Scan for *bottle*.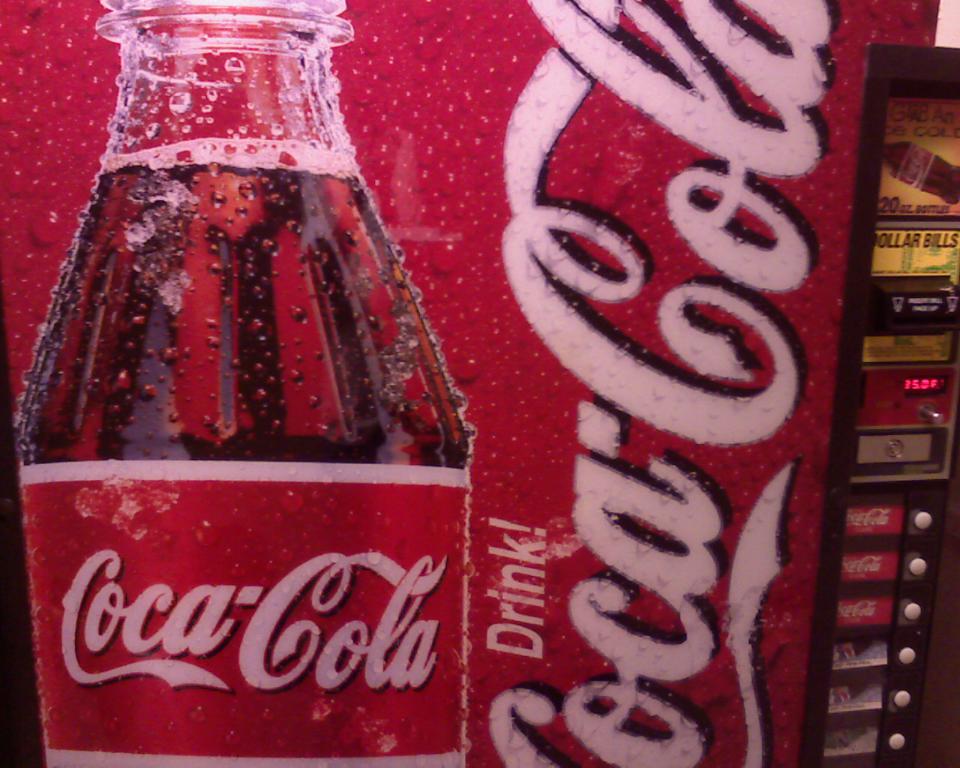
Scan result: bbox(15, 0, 530, 763).
